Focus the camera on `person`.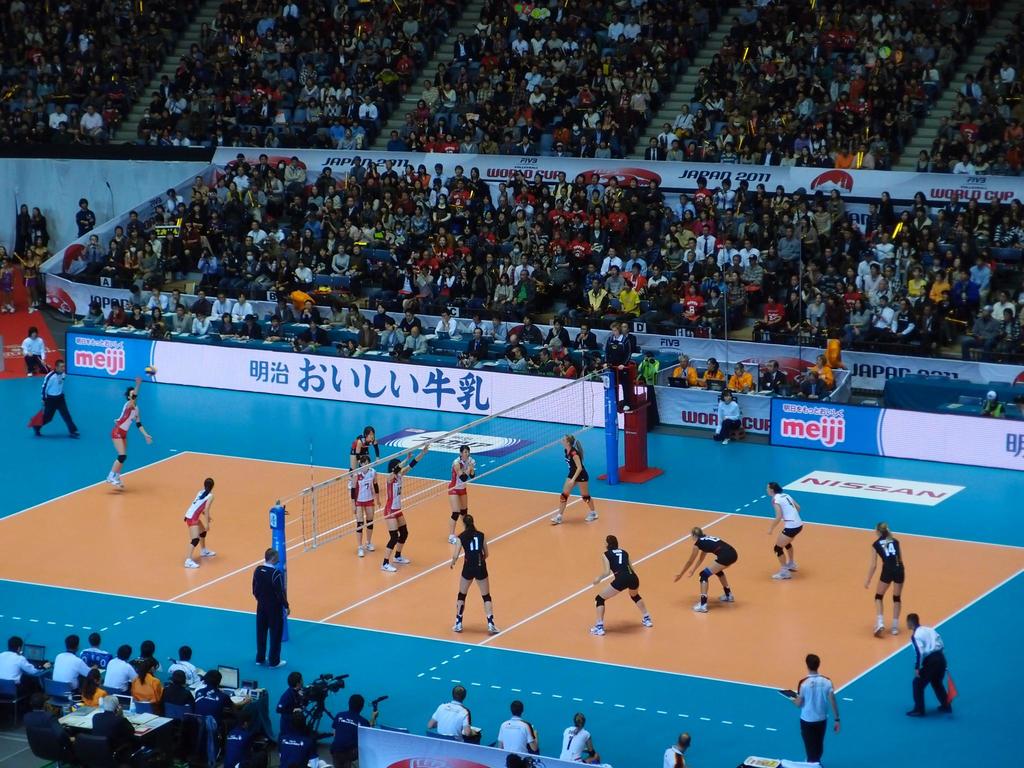
Focus region: bbox(349, 430, 386, 465).
